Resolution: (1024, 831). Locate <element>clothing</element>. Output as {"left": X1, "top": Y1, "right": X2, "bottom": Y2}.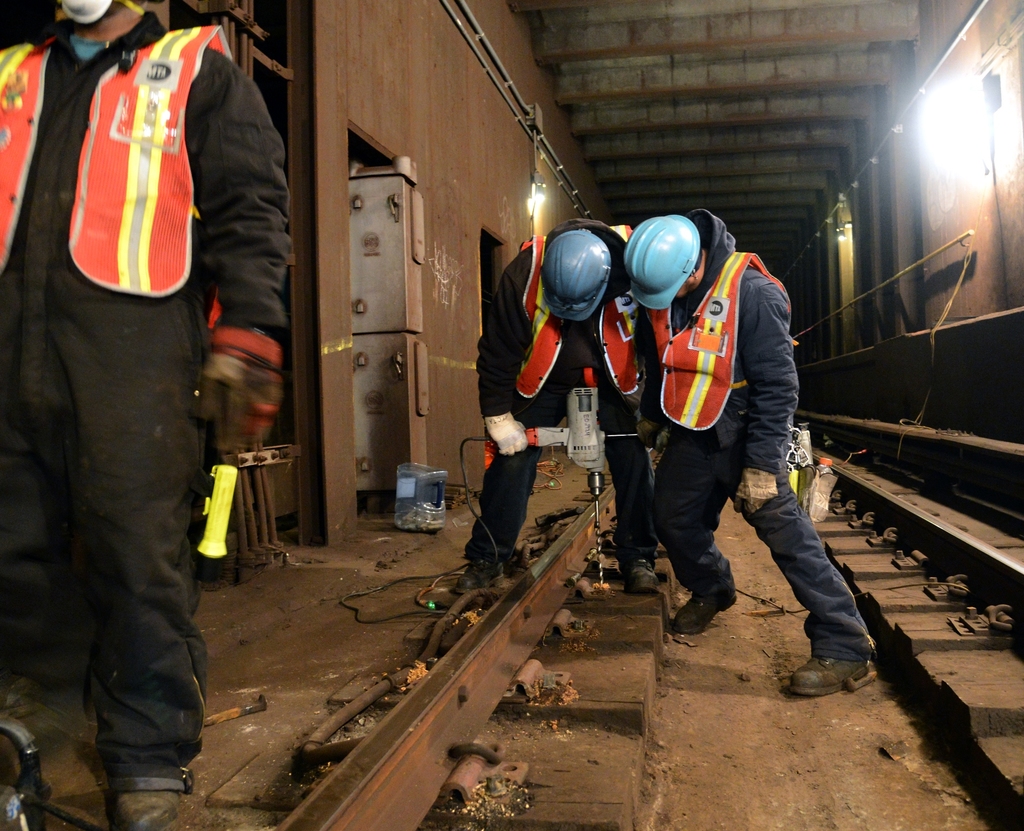
{"left": 463, "top": 225, "right": 655, "bottom": 587}.
